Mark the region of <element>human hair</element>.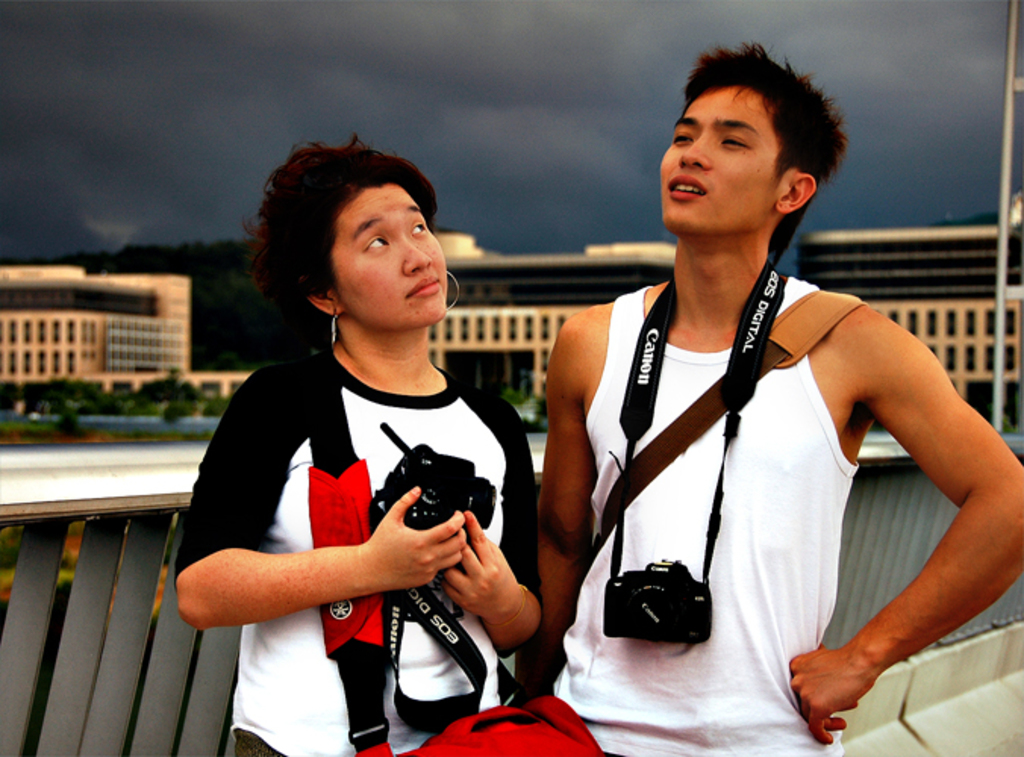
Region: [left=659, top=45, right=836, bottom=230].
